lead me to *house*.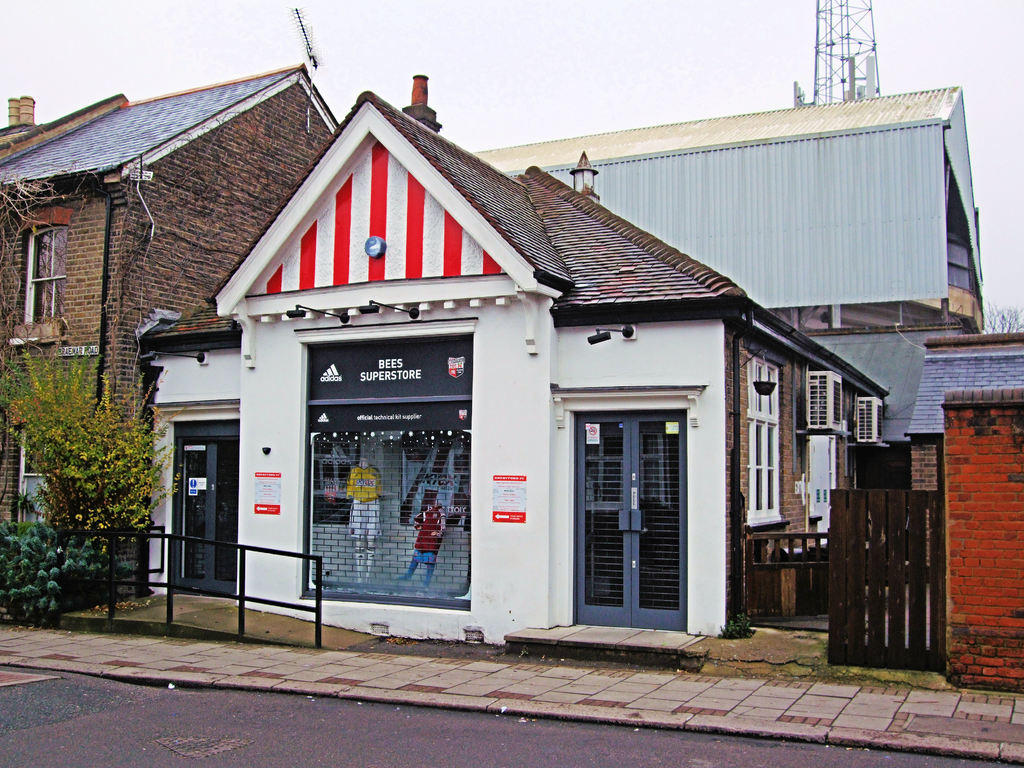
Lead to 464, 81, 986, 440.
